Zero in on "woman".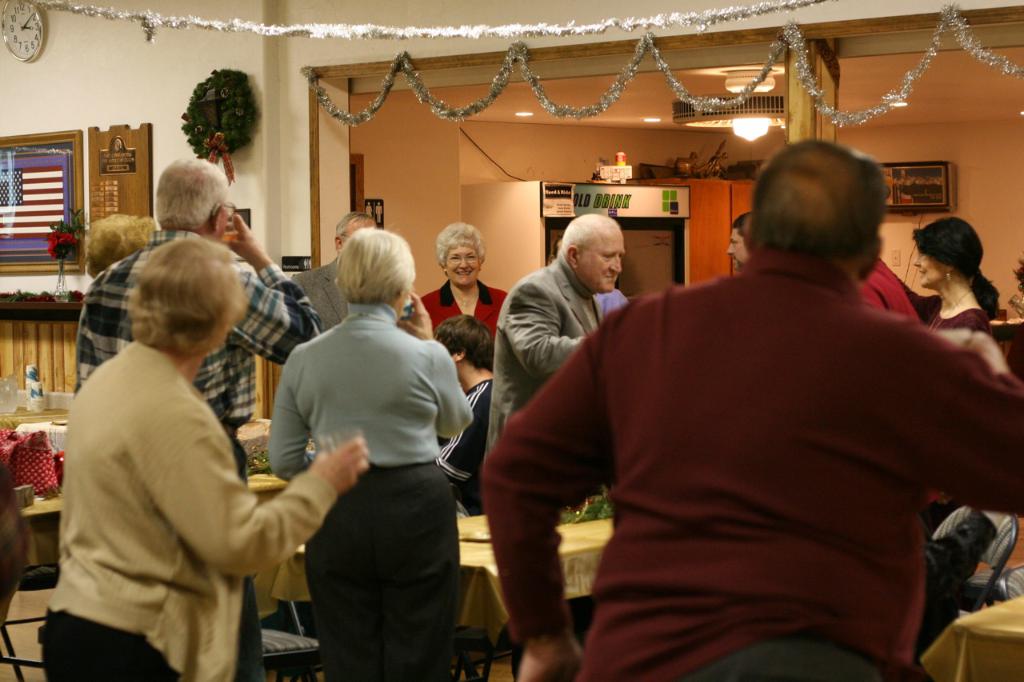
Zeroed in: l=263, t=226, r=474, b=681.
